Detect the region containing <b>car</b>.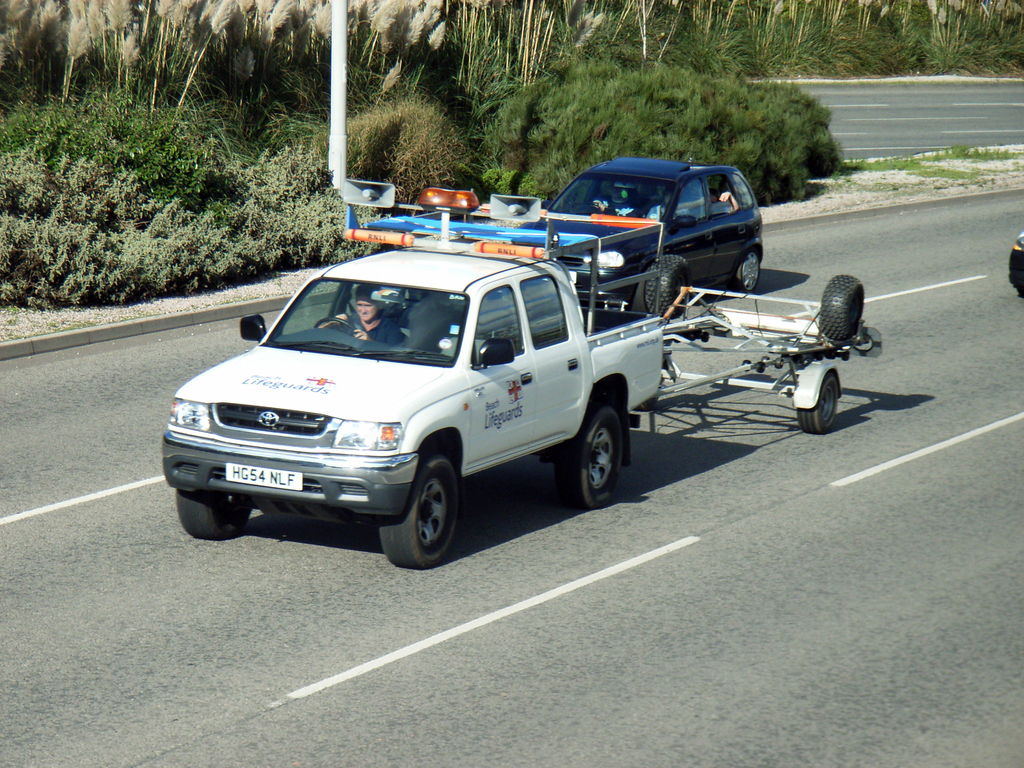
x1=530 y1=151 x2=767 y2=301.
